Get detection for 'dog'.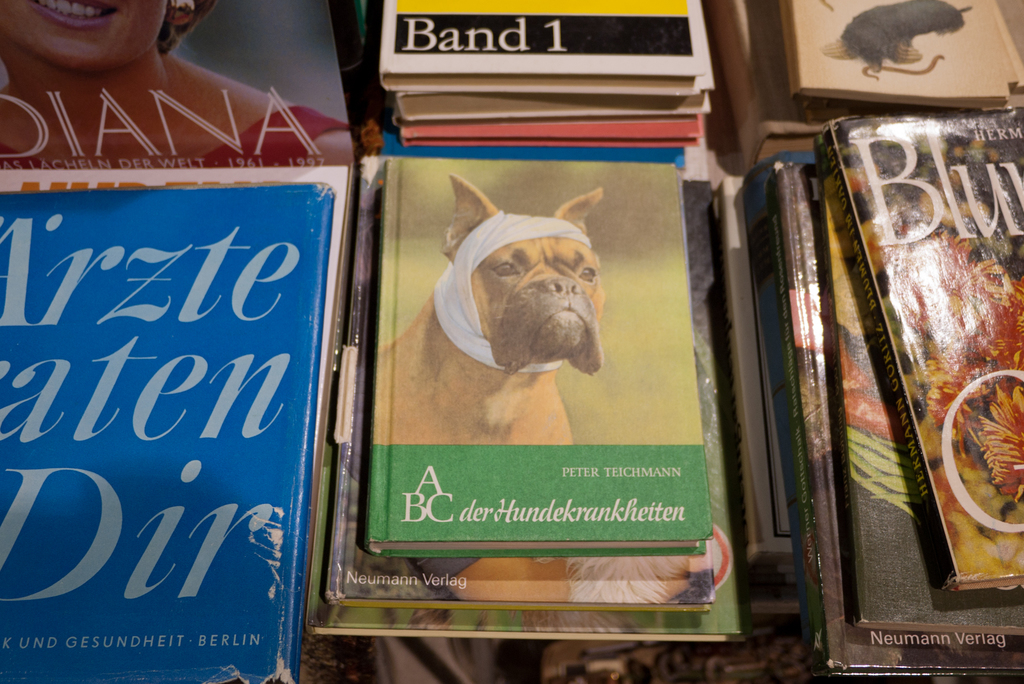
Detection: [left=374, top=175, right=607, bottom=448].
